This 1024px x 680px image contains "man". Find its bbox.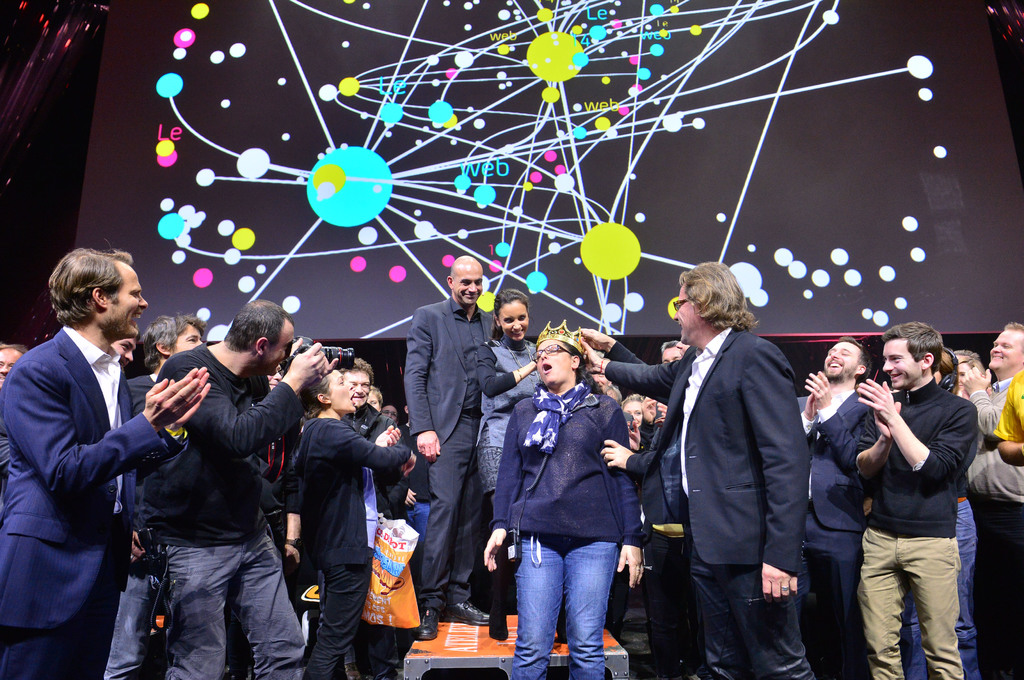
<bbox>641, 338, 688, 458</bbox>.
